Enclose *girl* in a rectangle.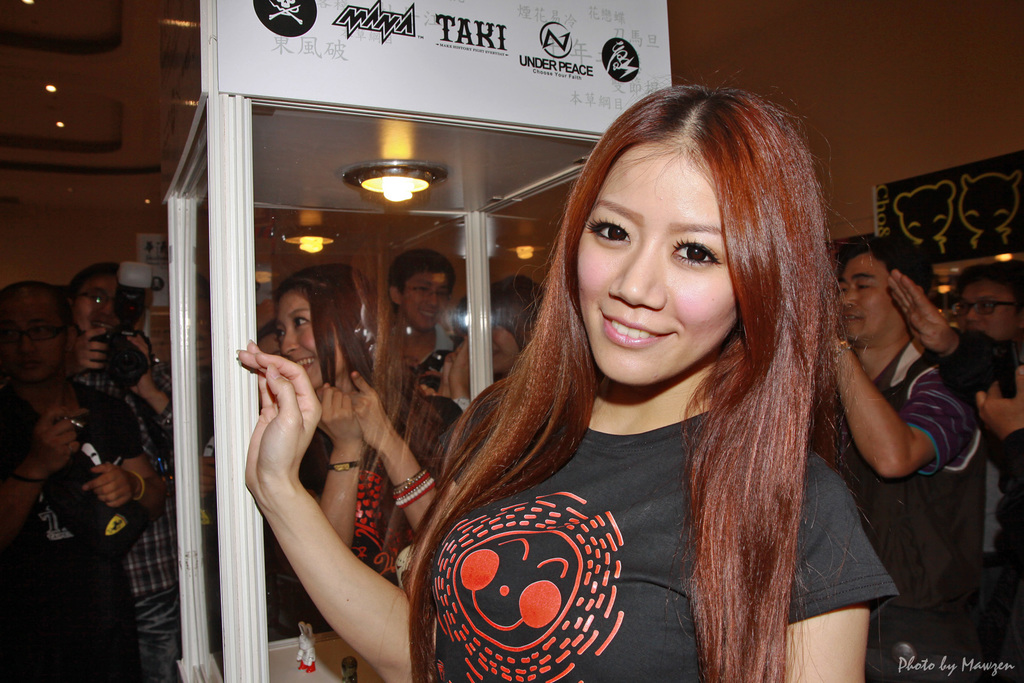
box=[275, 261, 463, 638].
